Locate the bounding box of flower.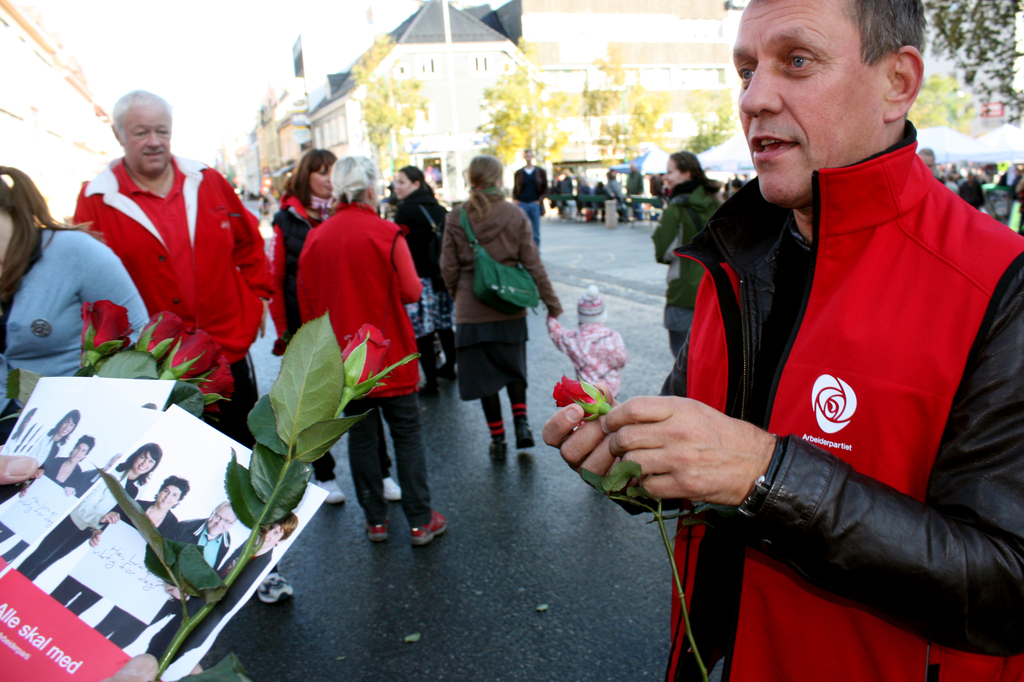
Bounding box: [140, 314, 182, 355].
